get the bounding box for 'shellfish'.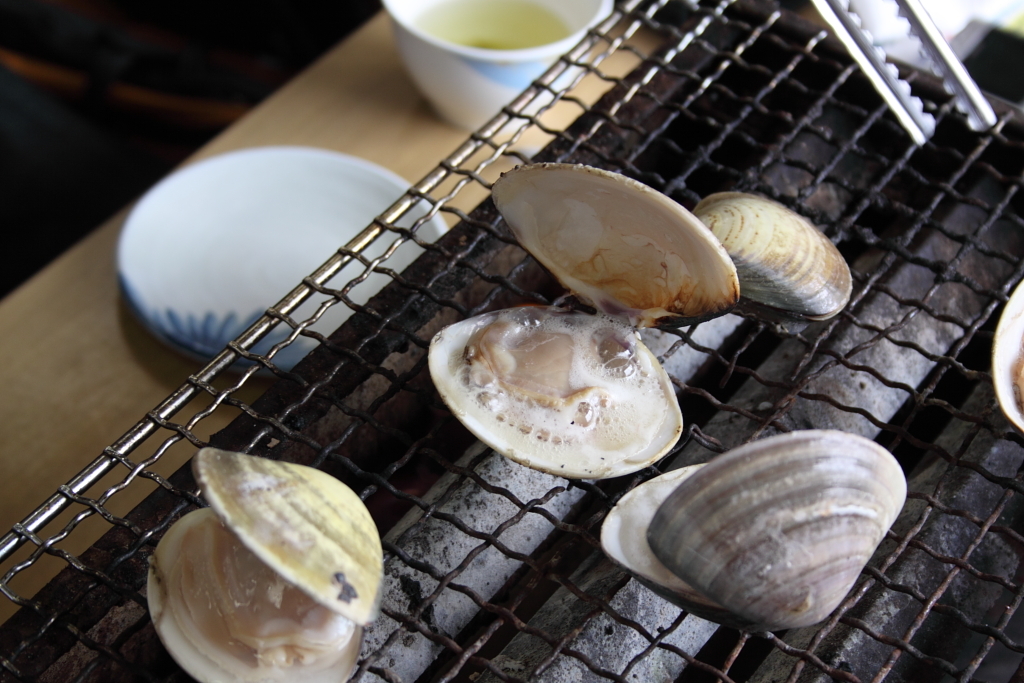
box=[687, 189, 860, 322].
